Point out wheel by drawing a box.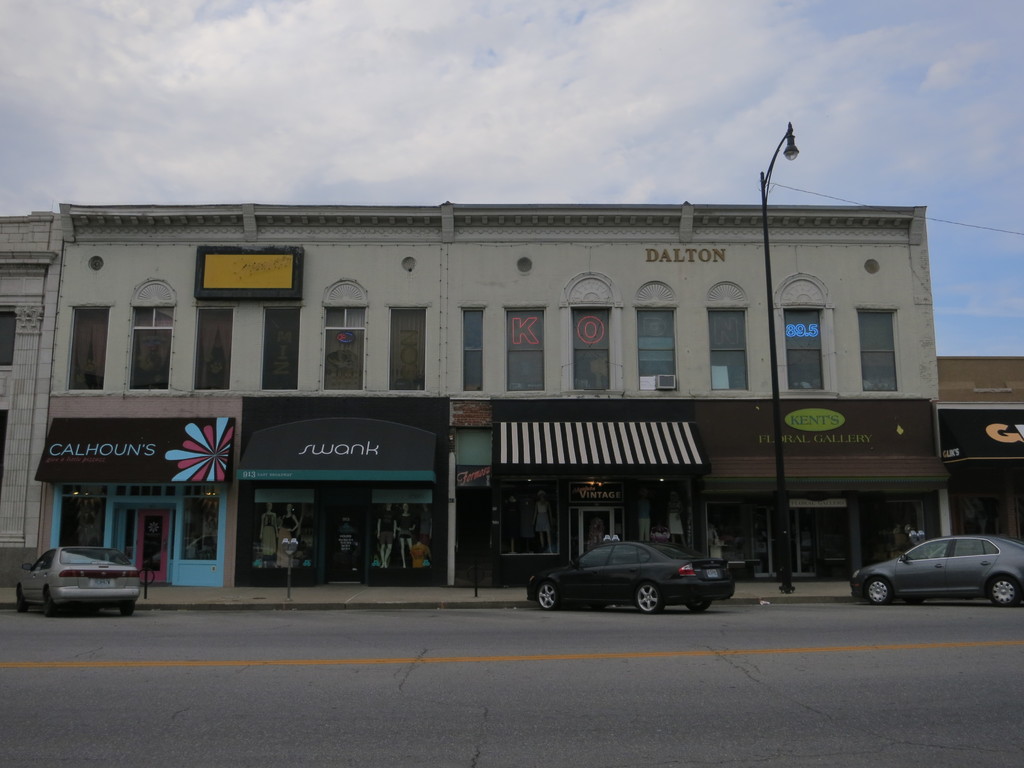
bbox=[861, 574, 893, 604].
